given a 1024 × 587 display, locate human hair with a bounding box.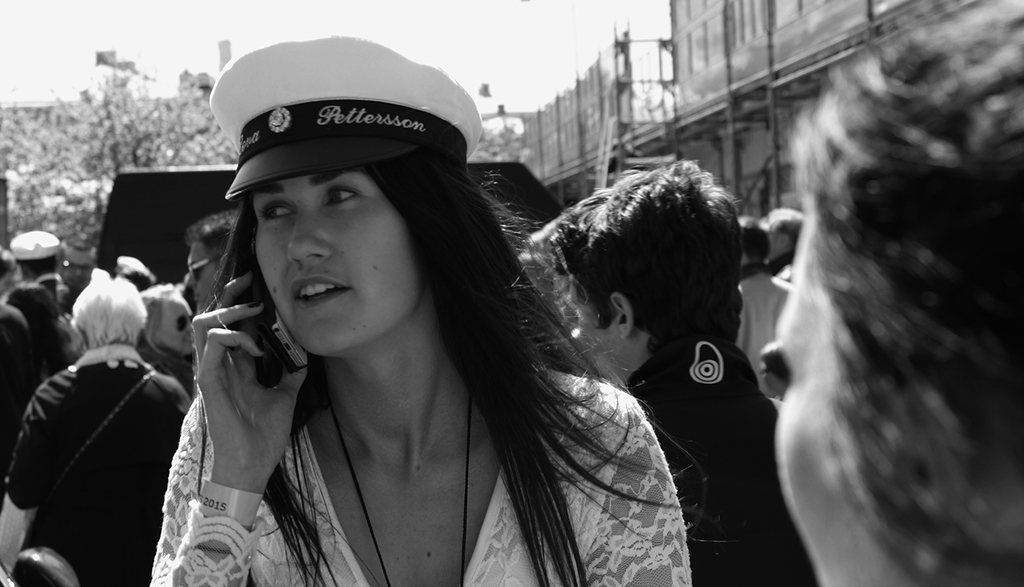
Located: x1=69, y1=274, x2=147, y2=349.
